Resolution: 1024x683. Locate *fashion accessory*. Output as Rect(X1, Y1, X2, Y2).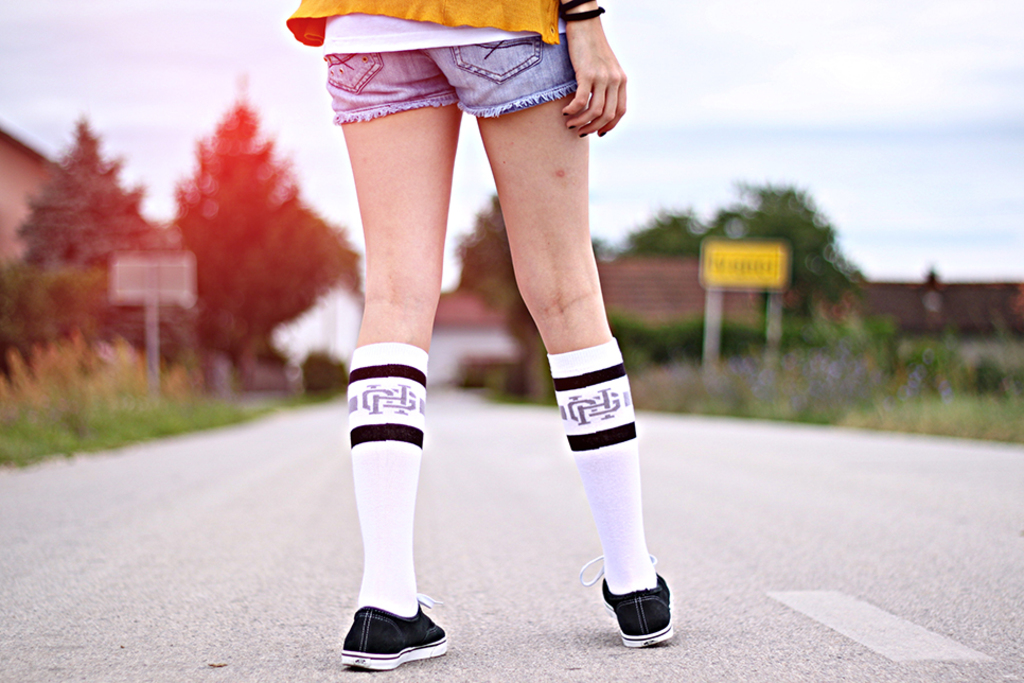
Rect(337, 596, 453, 673).
